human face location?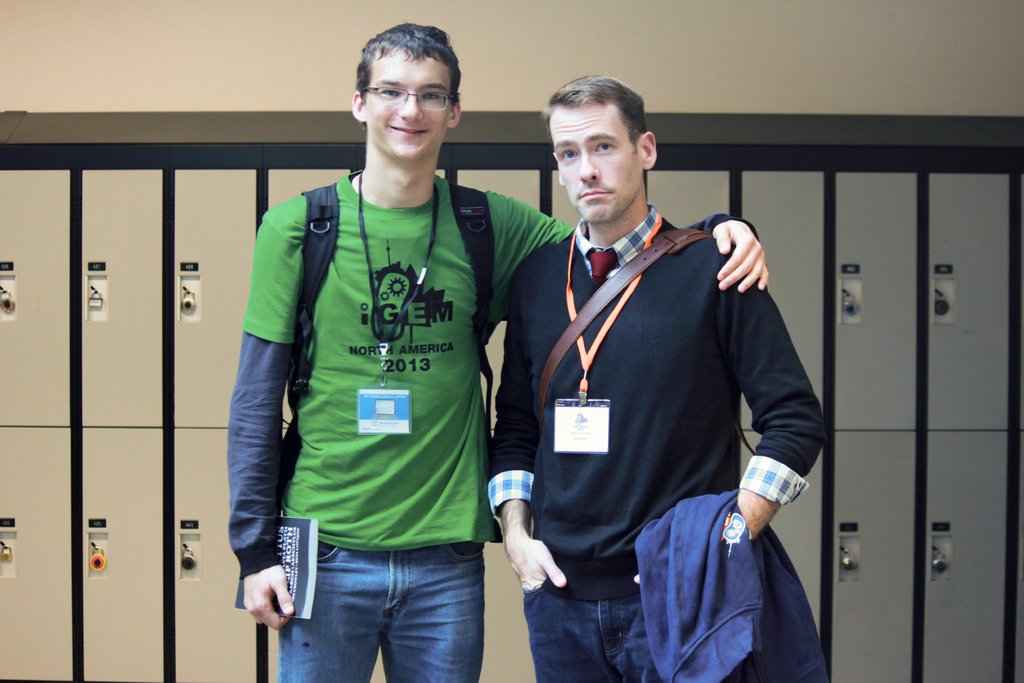
left=364, top=46, right=453, bottom=161
